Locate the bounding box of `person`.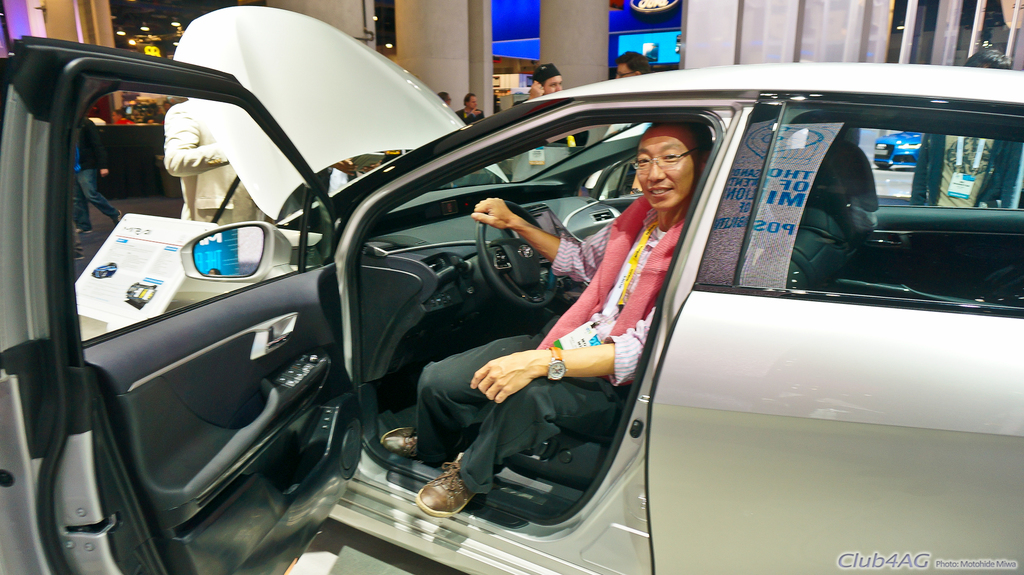
Bounding box: BBox(72, 116, 121, 232).
